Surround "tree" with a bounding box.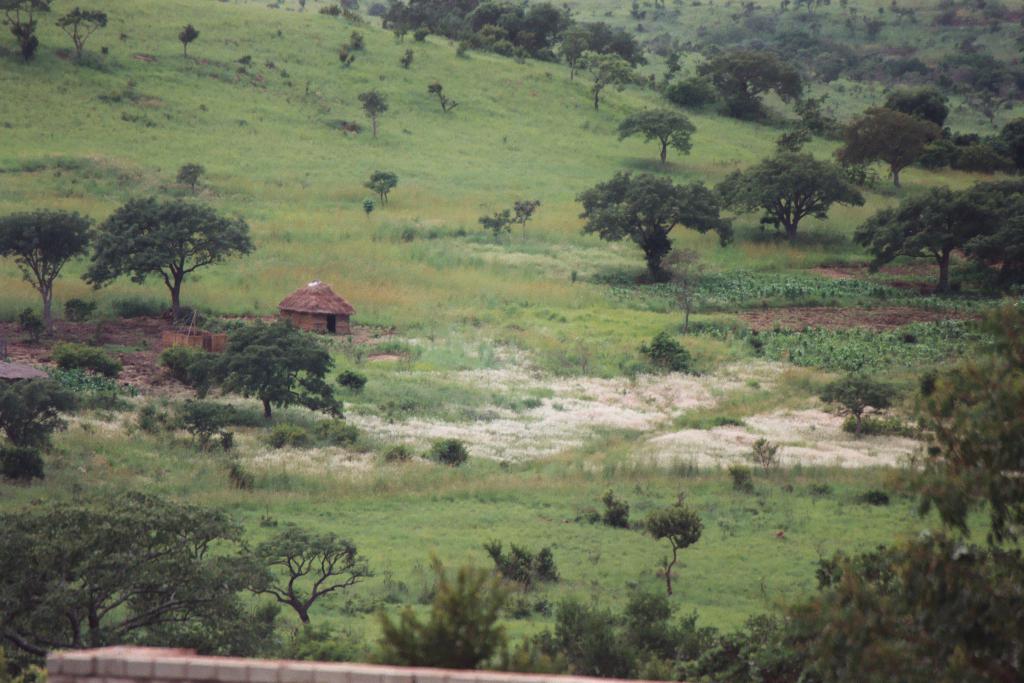
region(576, 174, 744, 287).
